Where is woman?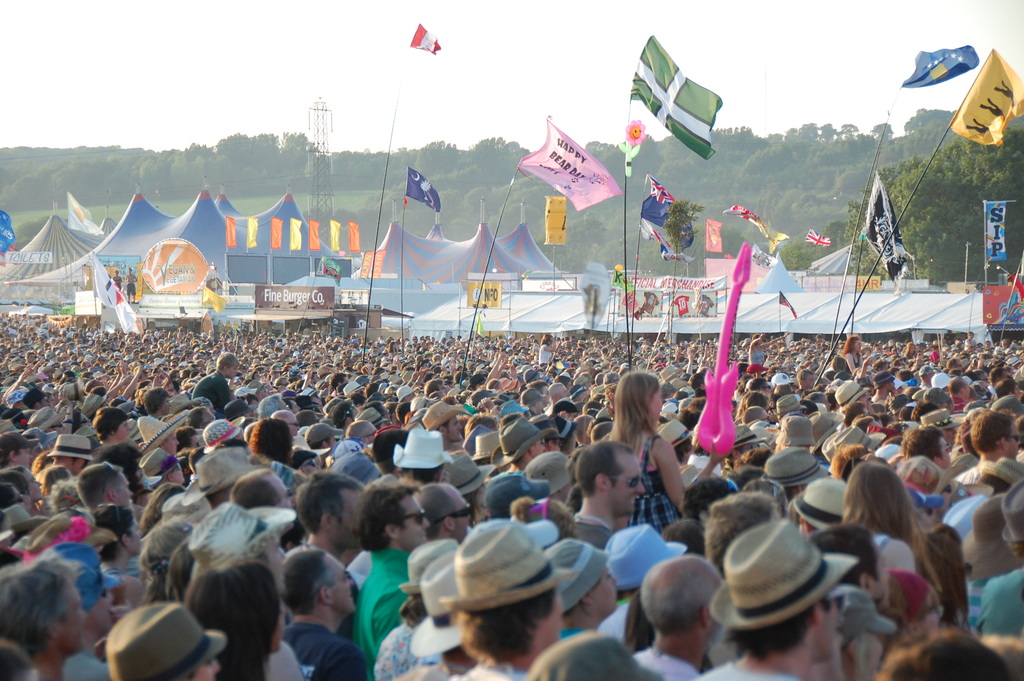
{"x1": 605, "y1": 377, "x2": 685, "y2": 495}.
